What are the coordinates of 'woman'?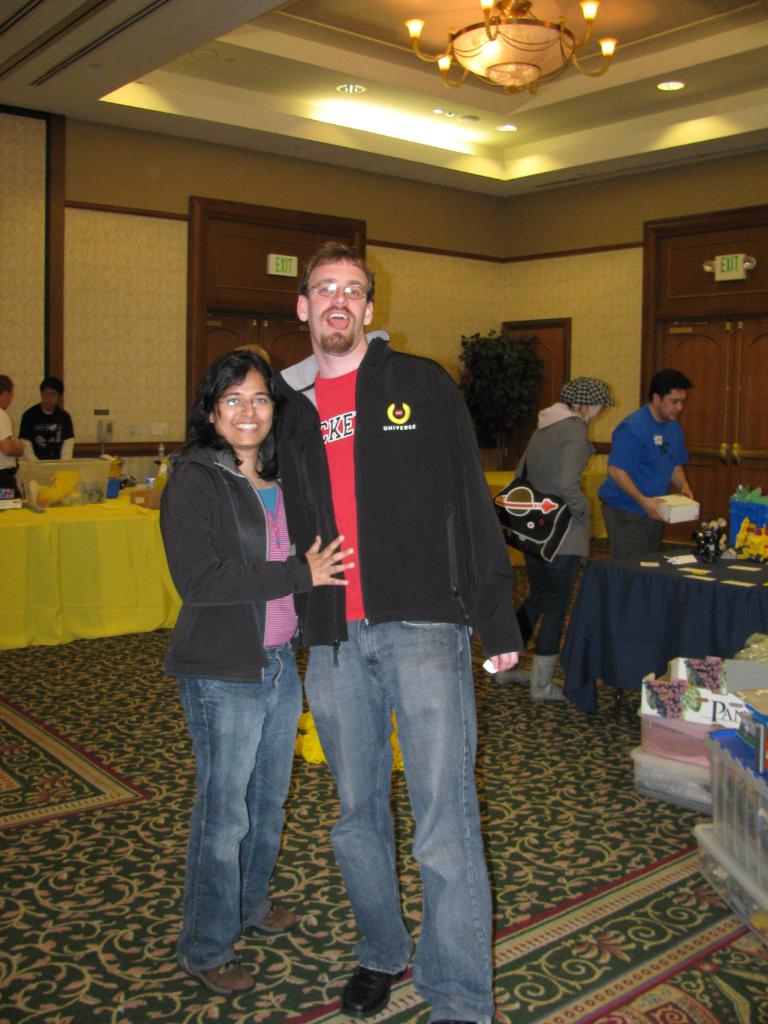
BBox(518, 374, 617, 694).
